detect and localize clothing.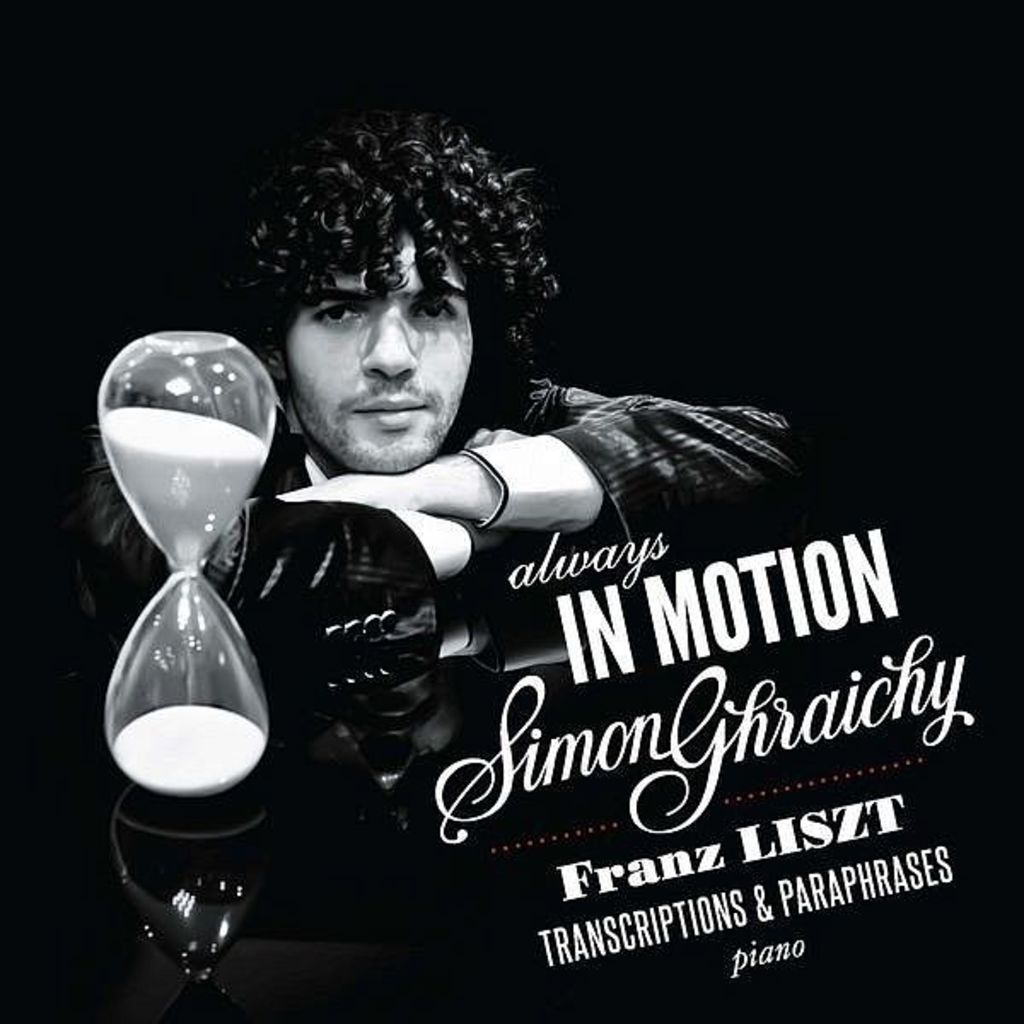
Localized at x1=87, y1=379, x2=794, y2=626.
